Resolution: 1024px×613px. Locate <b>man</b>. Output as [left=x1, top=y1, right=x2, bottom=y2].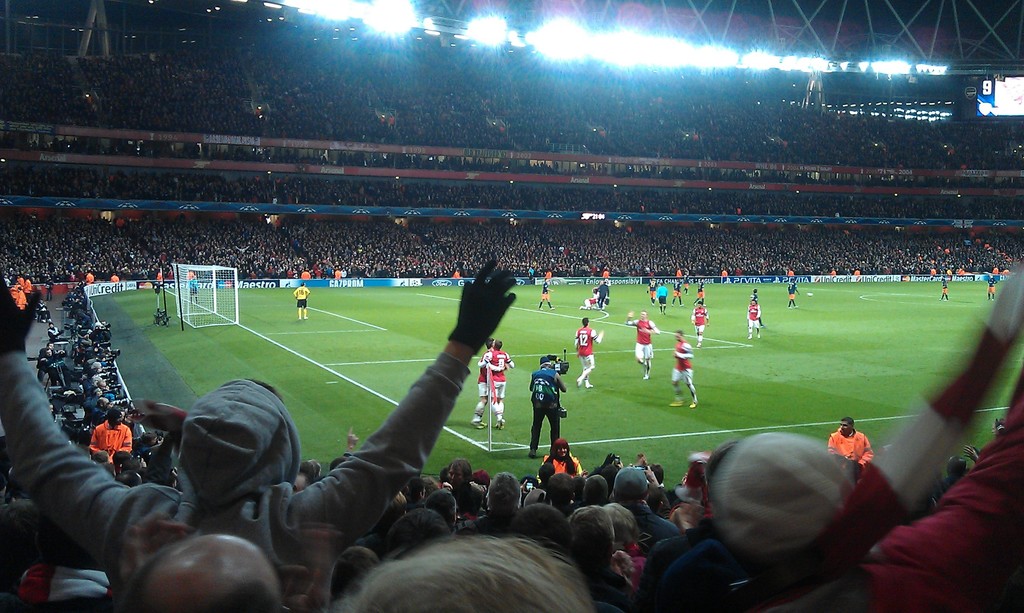
[left=691, top=298, right=711, bottom=347].
